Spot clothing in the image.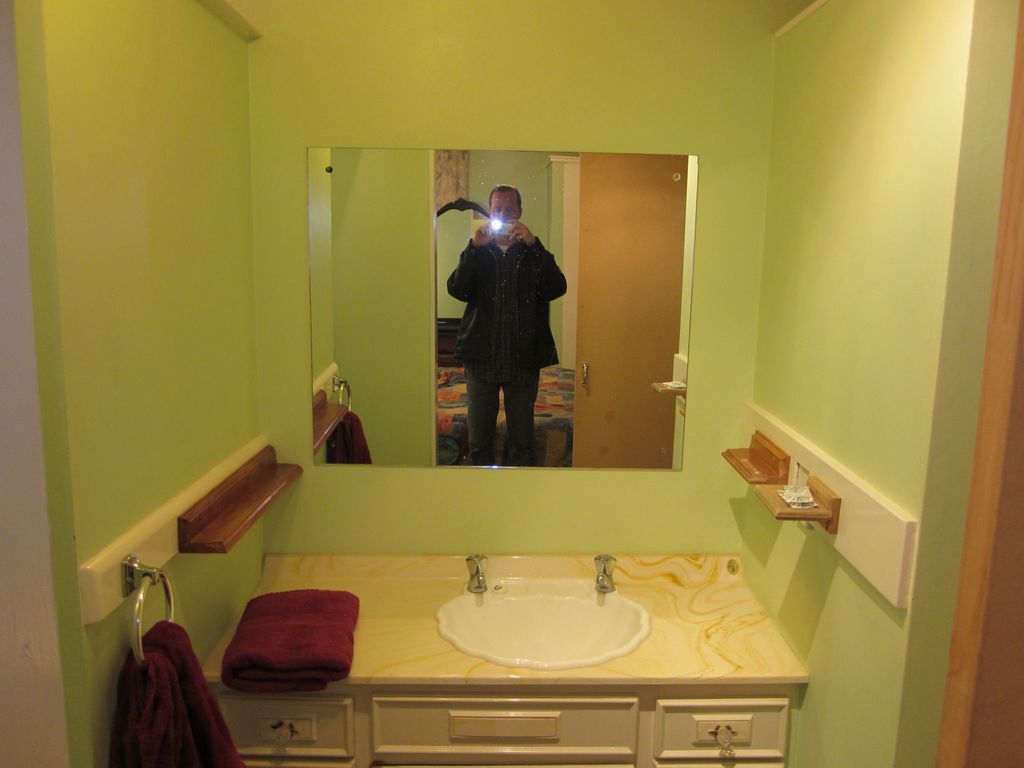
clothing found at [440,228,590,457].
